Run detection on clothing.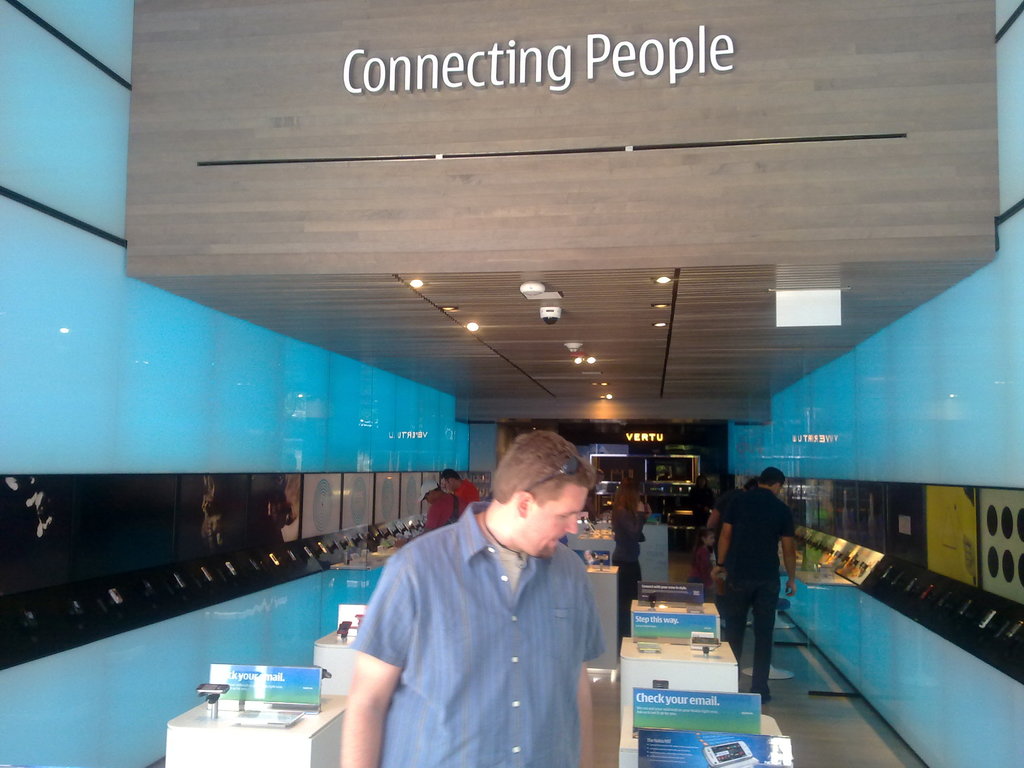
Result: (x1=689, y1=488, x2=714, y2=537).
